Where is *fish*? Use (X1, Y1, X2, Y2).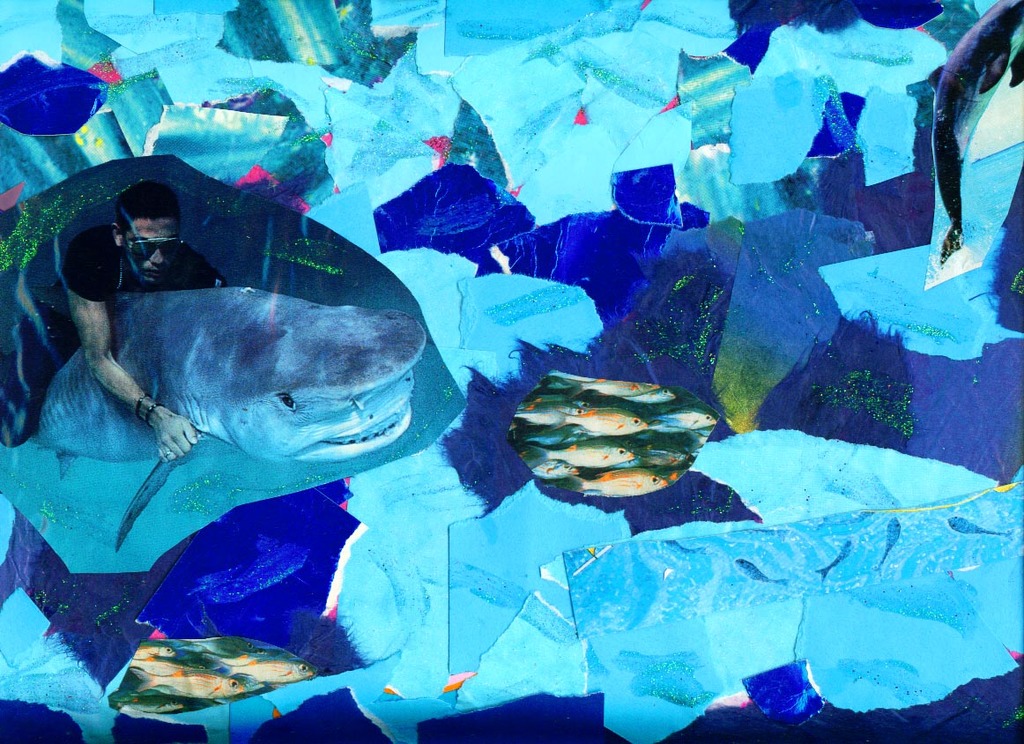
(204, 648, 312, 681).
